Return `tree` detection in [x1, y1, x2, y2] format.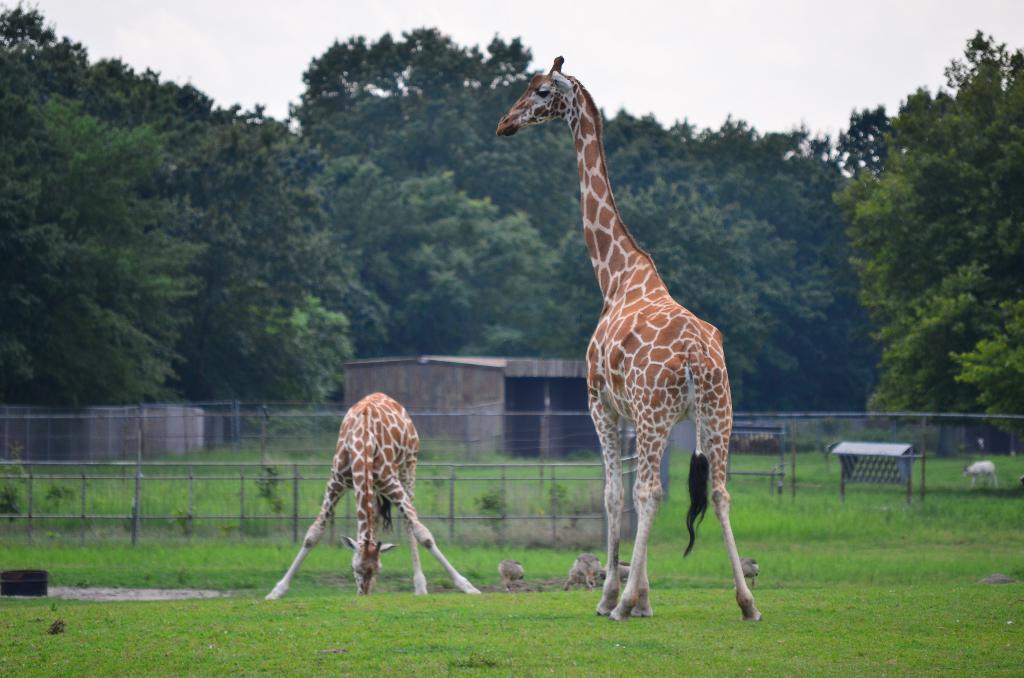
[836, 51, 1014, 455].
